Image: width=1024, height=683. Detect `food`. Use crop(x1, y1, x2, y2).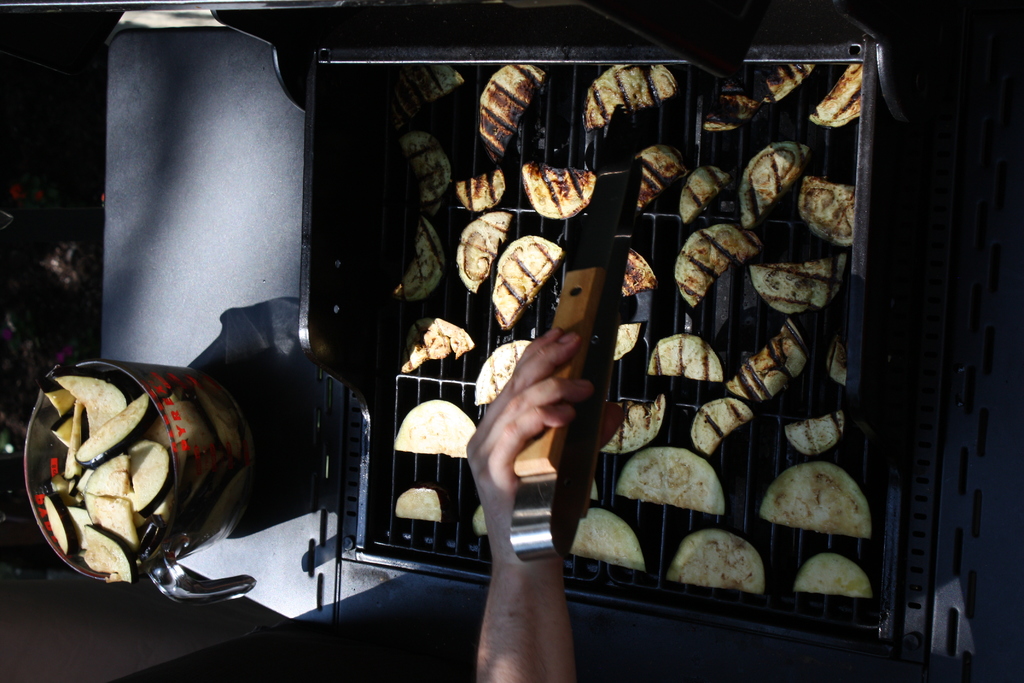
crop(474, 334, 531, 411).
